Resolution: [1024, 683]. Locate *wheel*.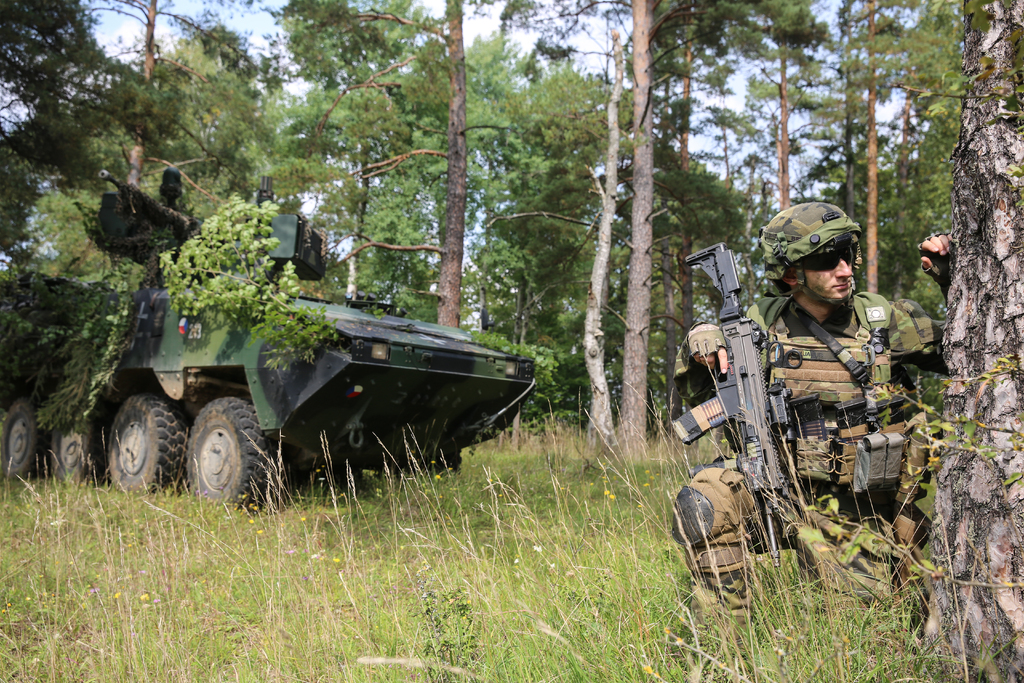
bbox=[99, 393, 163, 493].
